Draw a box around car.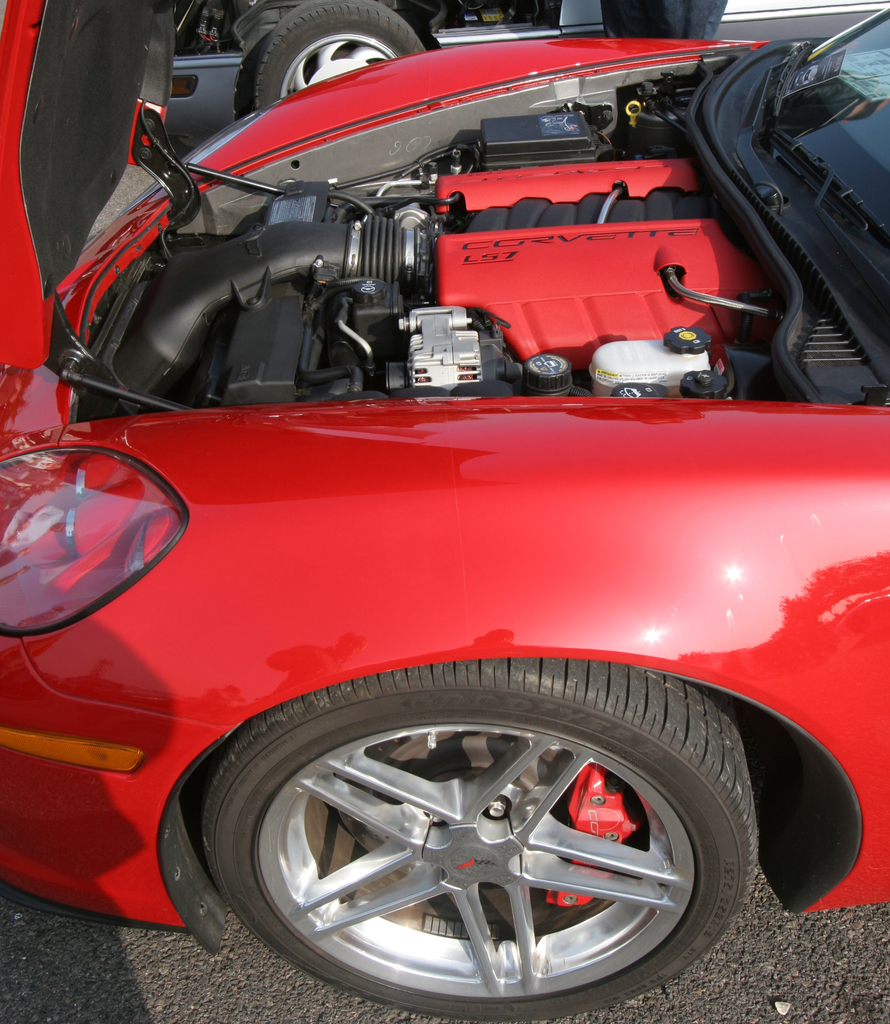
(163,0,880,149).
